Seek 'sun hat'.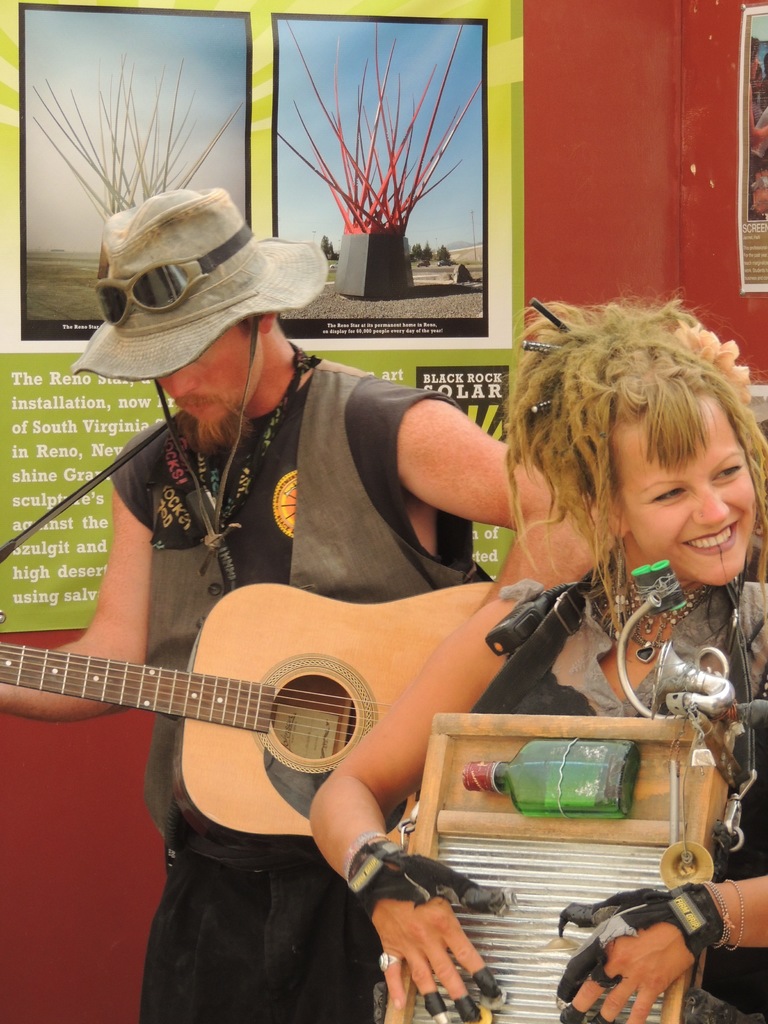
locate(54, 188, 328, 386).
